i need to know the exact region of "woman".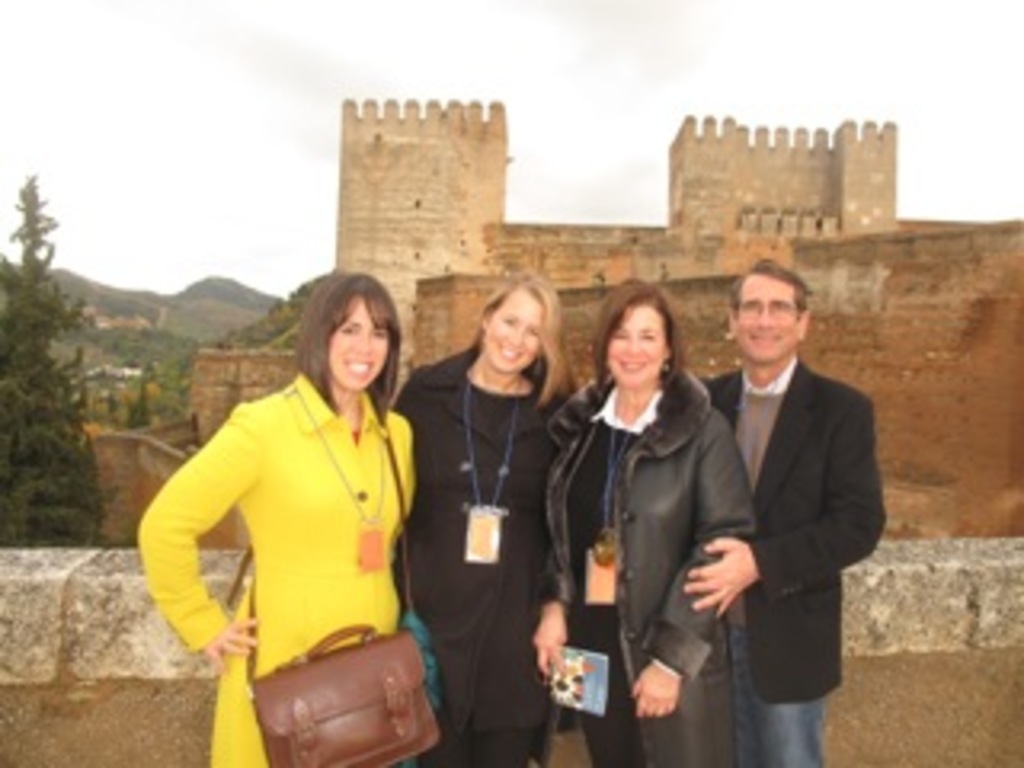
Region: <bbox>538, 275, 758, 765</bbox>.
